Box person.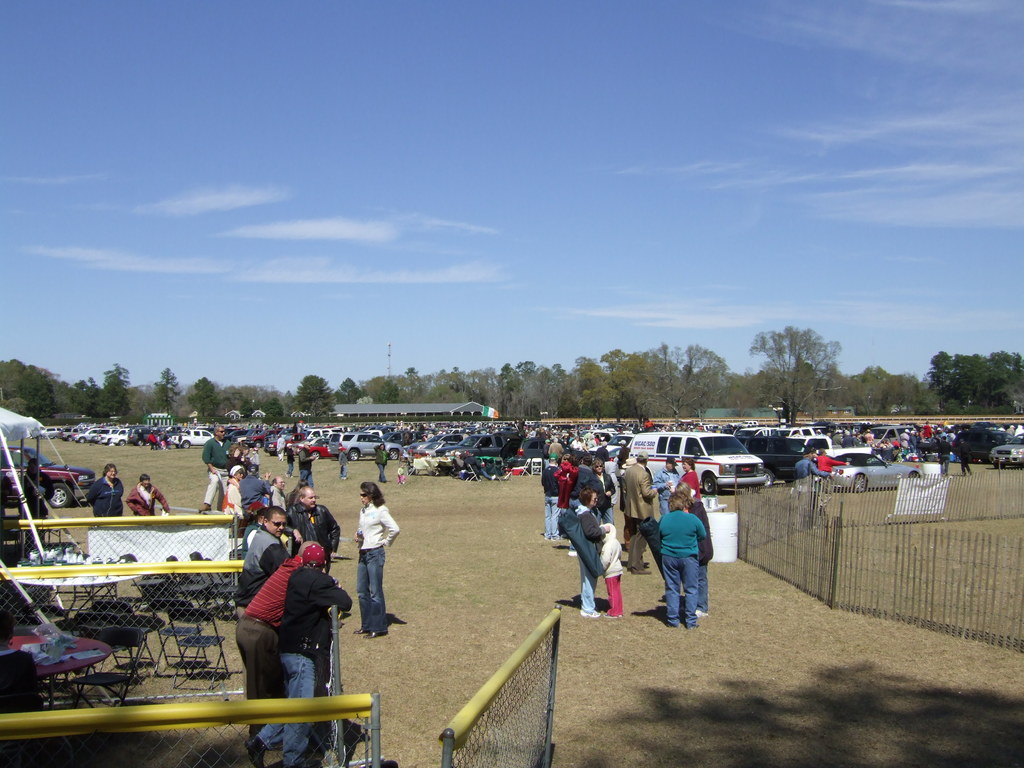
(left=355, top=483, right=397, bottom=639).
